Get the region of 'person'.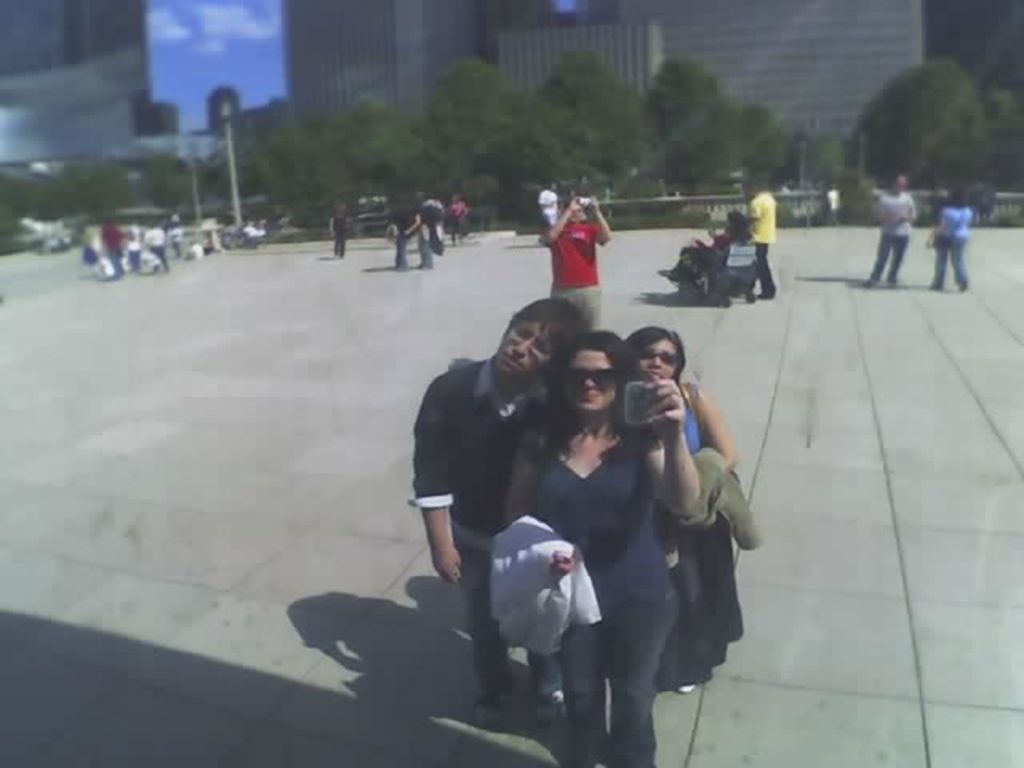
80, 232, 114, 280.
